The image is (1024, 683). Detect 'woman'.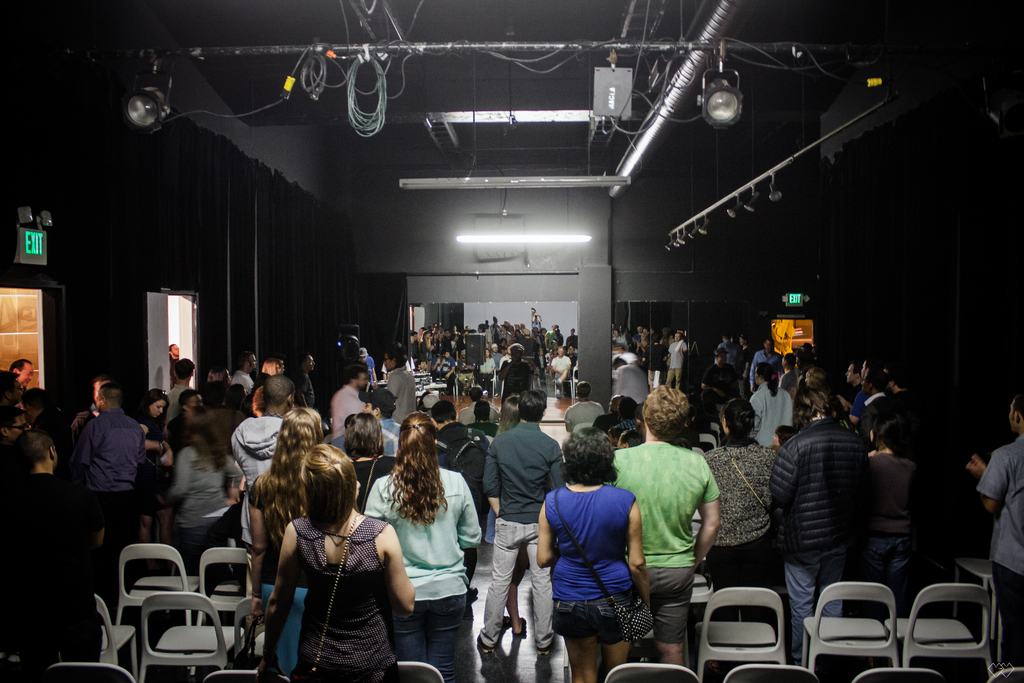
Detection: bbox=(0, 393, 26, 475).
